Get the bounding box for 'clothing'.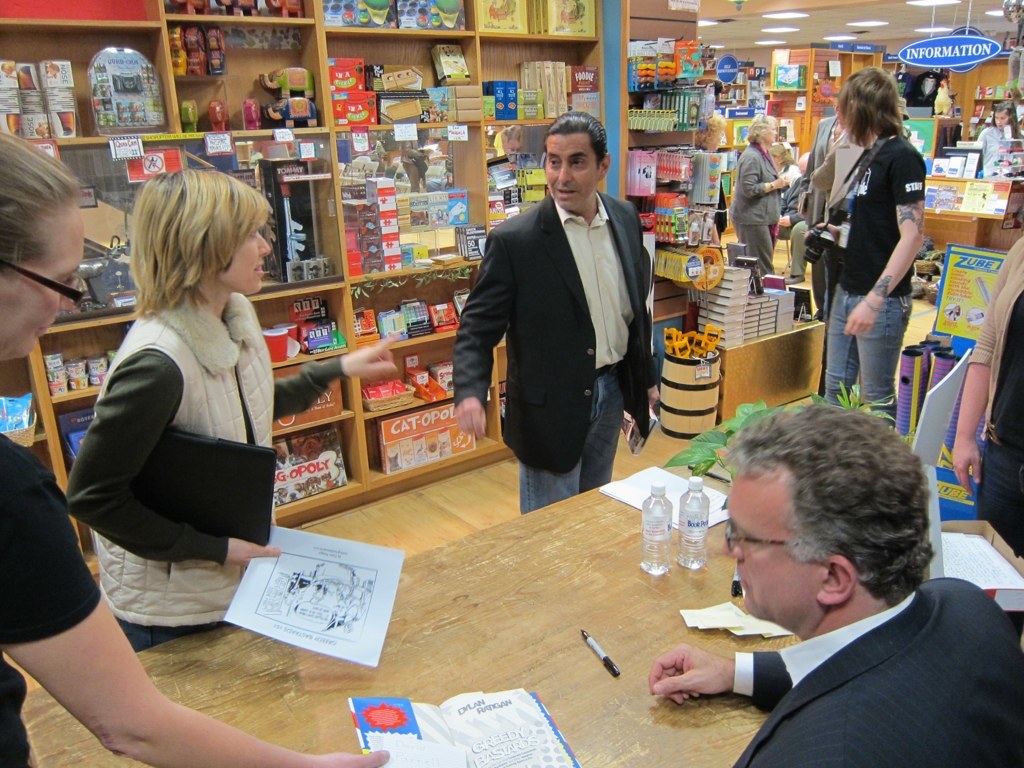
(x1=729, y1=577, x2=1023, y2=767).
